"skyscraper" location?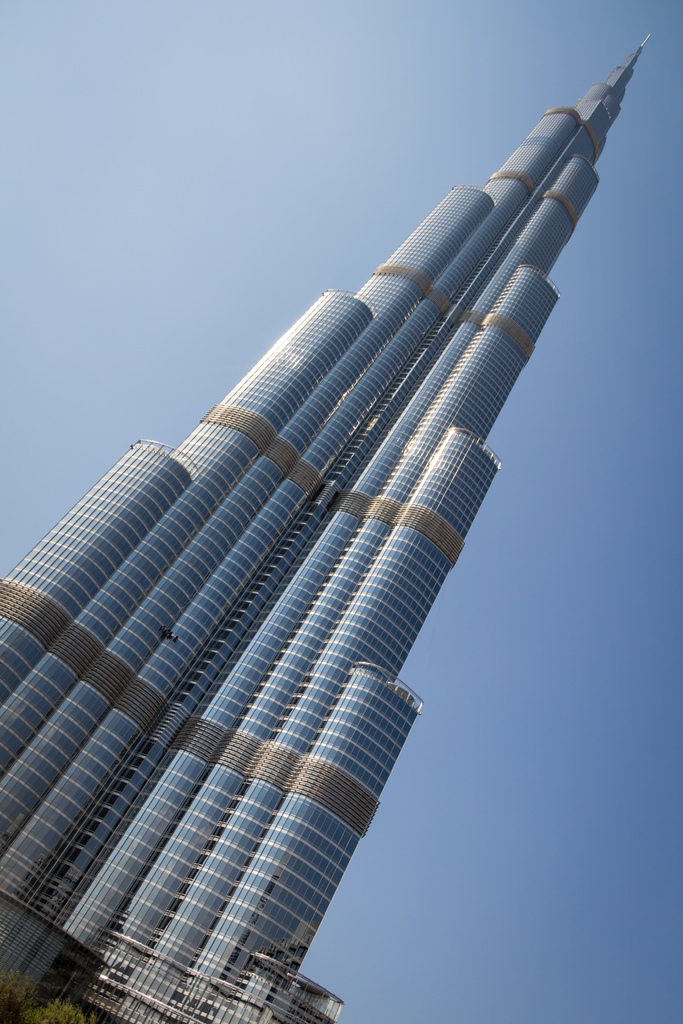
rect(7, 111, 595, 989)
